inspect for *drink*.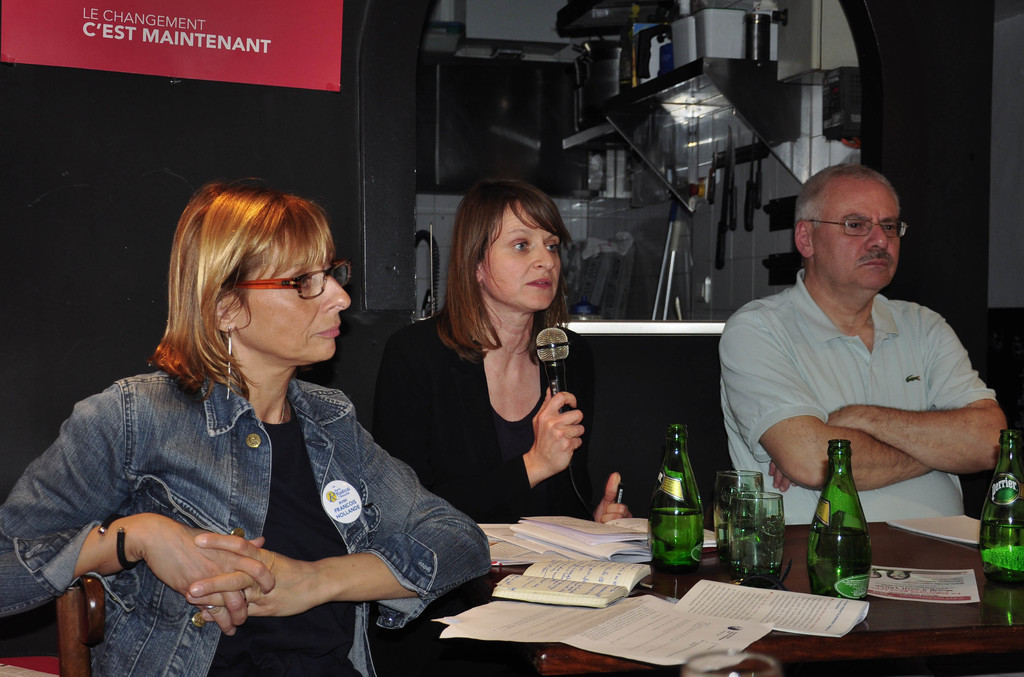
Inspection: crop(653, 421, 714, 583).
